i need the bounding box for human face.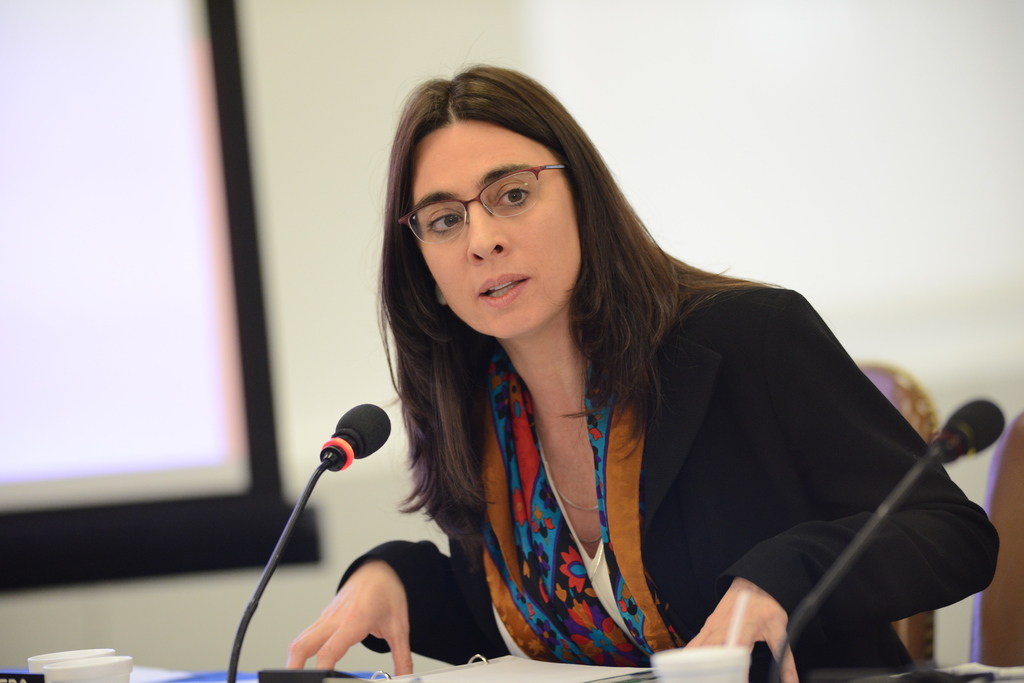
Here it is: region(407, 105, 589, 349).
